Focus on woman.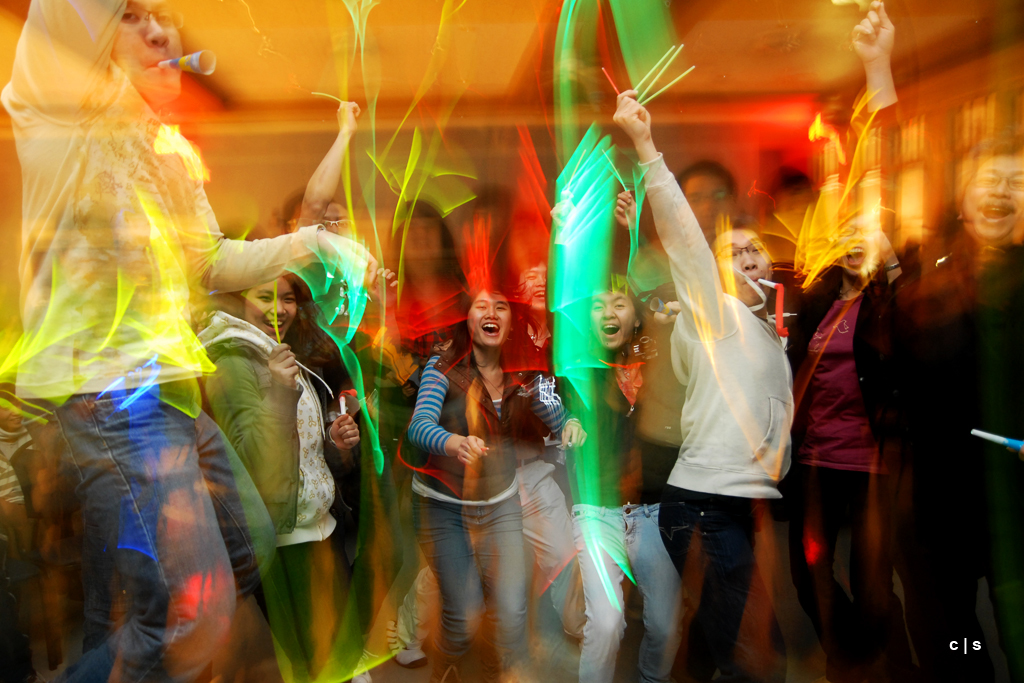
Focused at 181 272 361 682.
